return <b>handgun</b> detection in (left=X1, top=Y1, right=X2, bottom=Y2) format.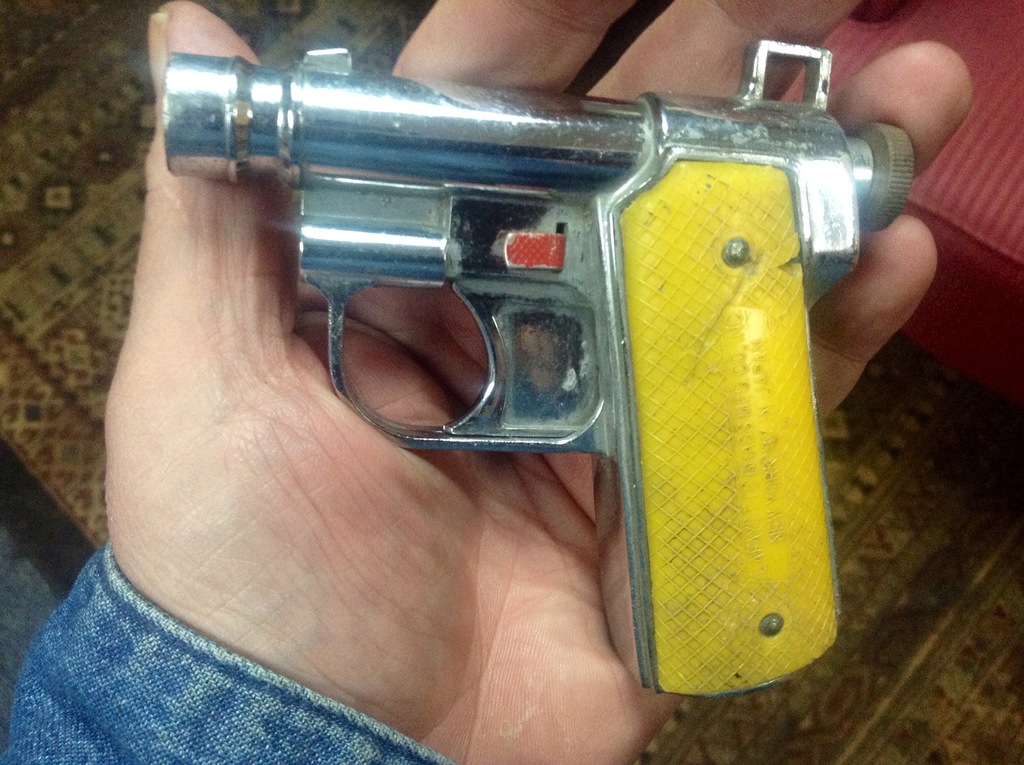
(left=163, top=38, right=918, bottom=695).
